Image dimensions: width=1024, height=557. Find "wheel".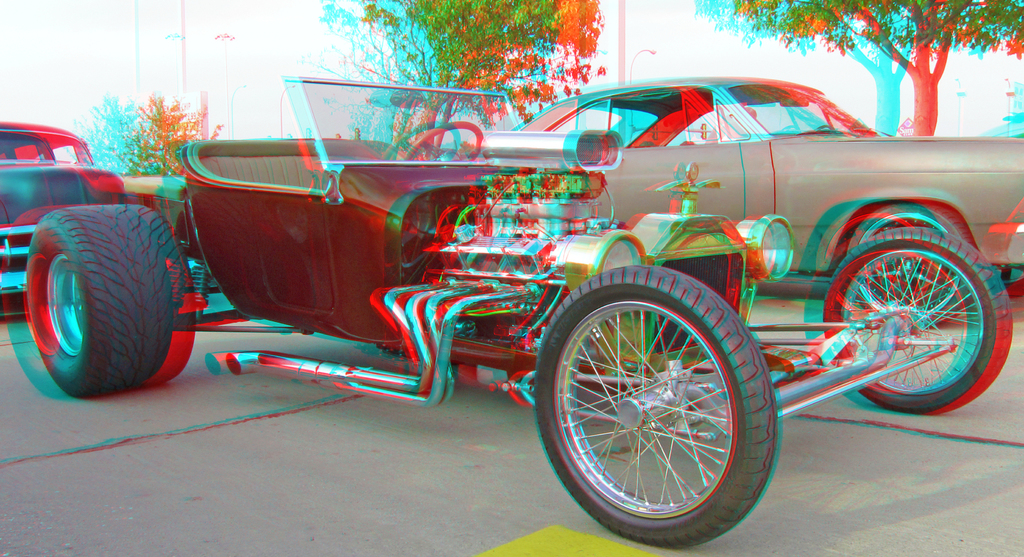
locate(807, 225, 1013, 412).
